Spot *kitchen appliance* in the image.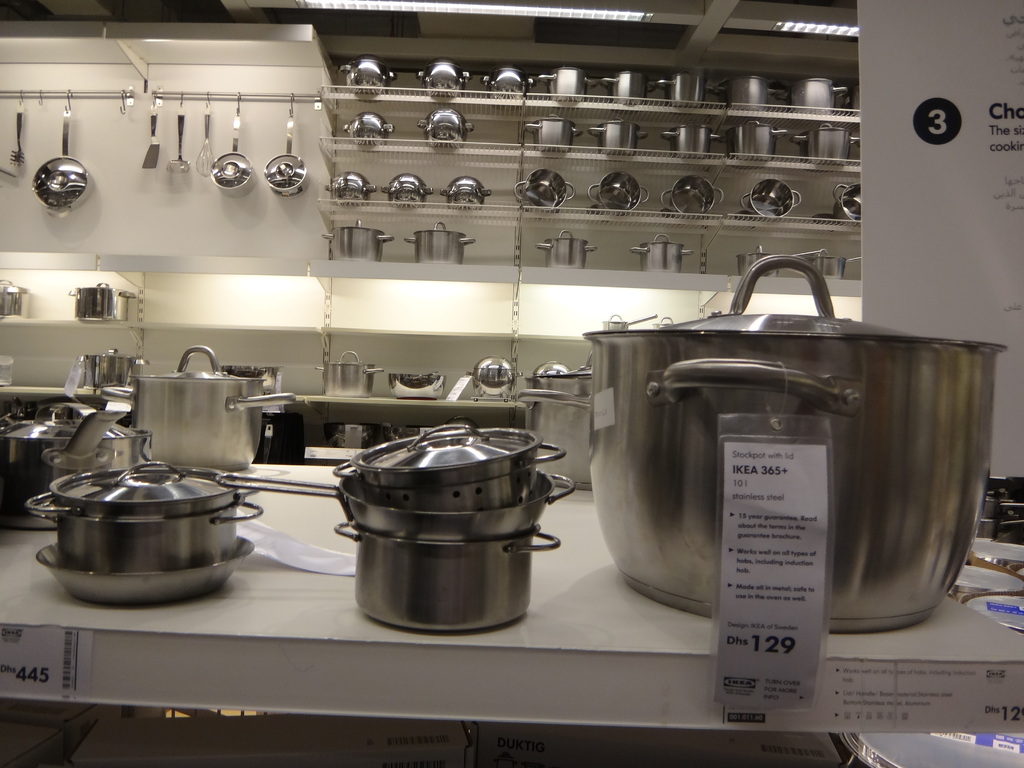
*kitchen appliance* found at BBox(468, 355, 516, 404).
